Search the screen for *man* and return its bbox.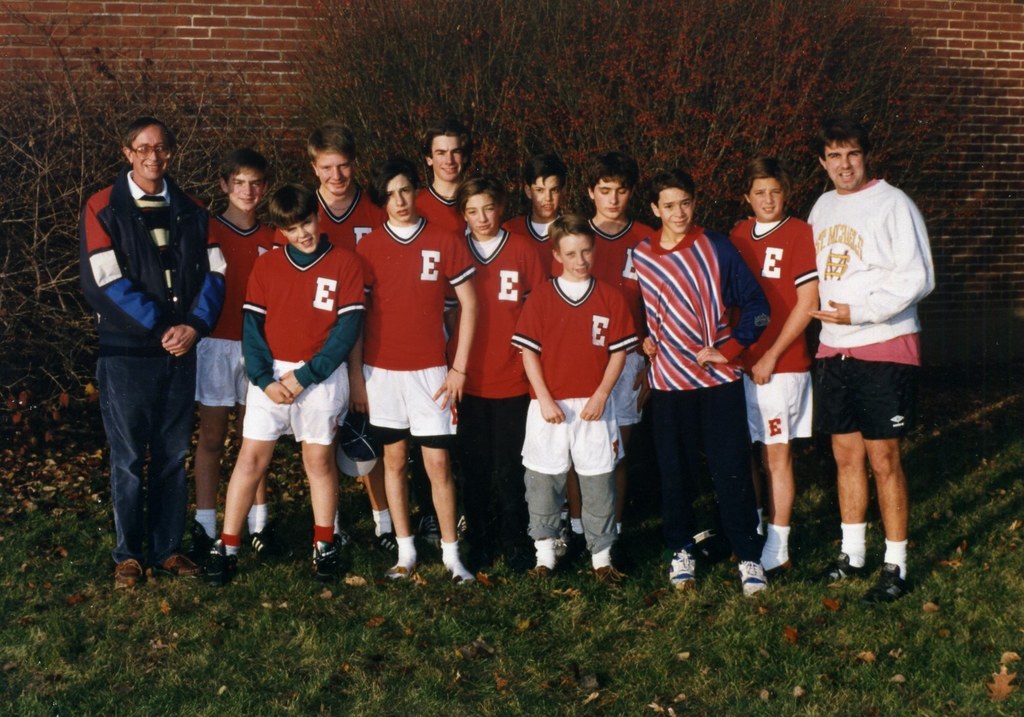
Found: 75, 115, 231, 595.
